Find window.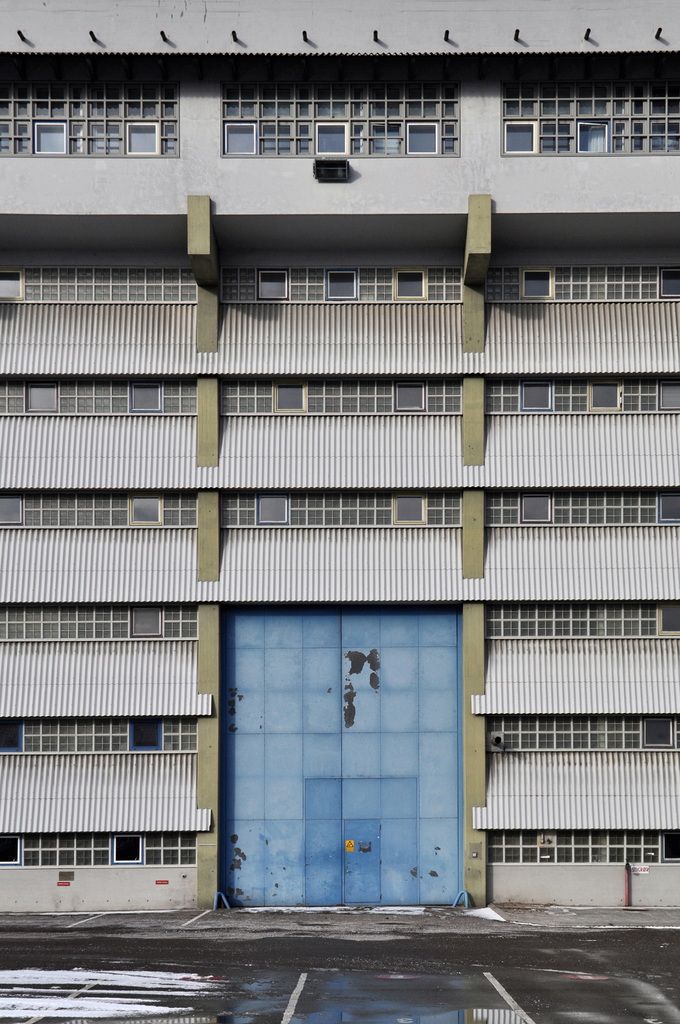
BBox(221, 371, 469, 413).
